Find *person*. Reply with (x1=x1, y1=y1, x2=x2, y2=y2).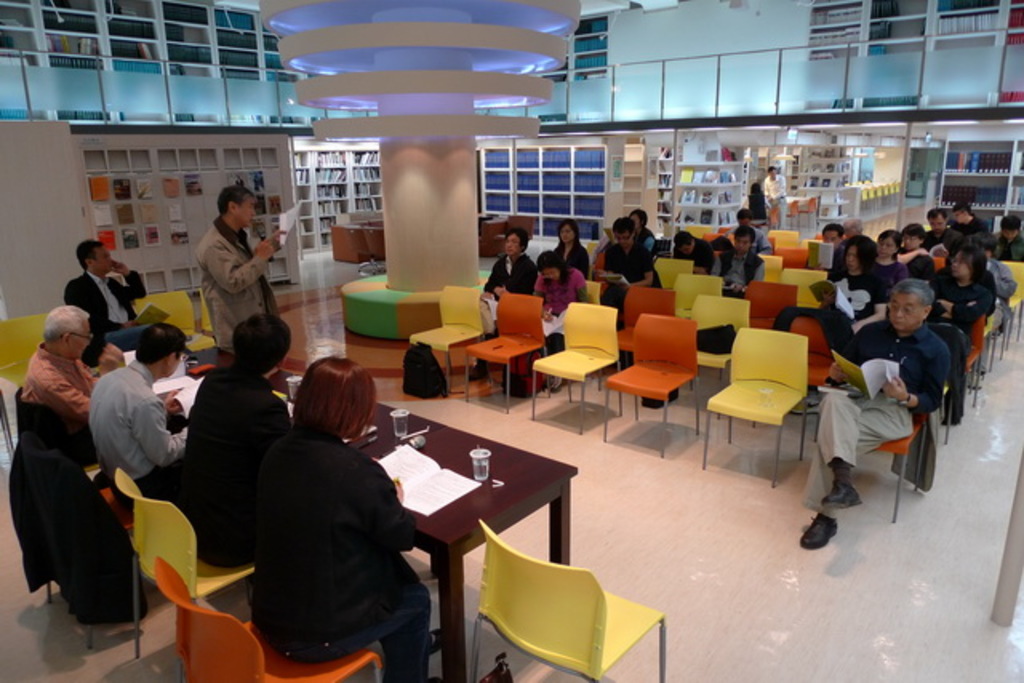
(x1=954, y1=208, x2=989, y2=238).
